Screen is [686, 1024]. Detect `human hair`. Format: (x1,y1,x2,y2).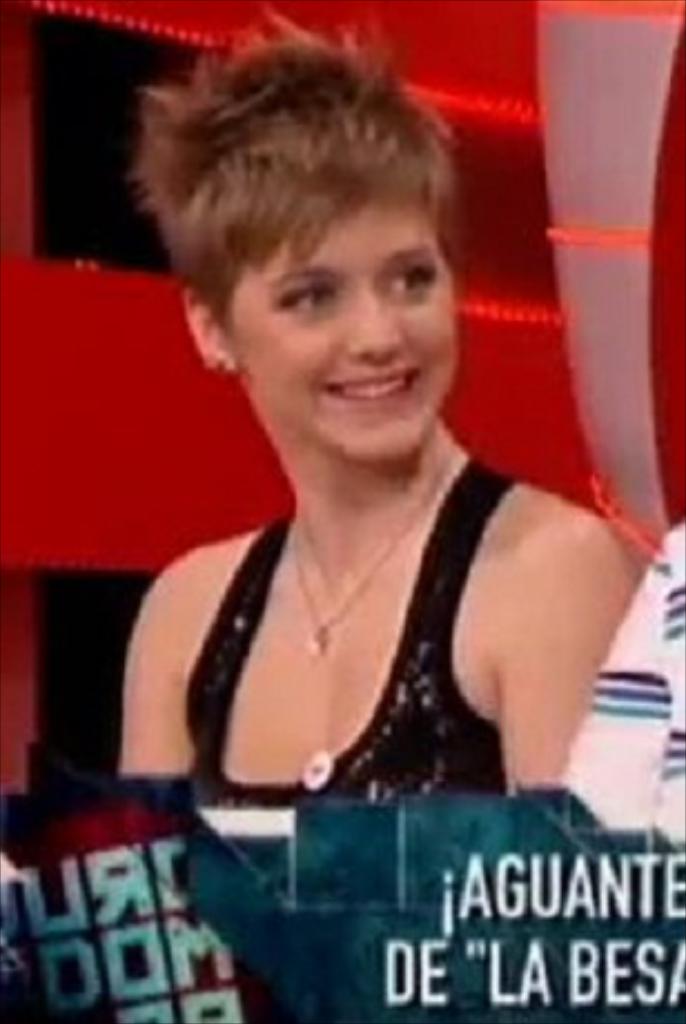
(165,42,459,332).
